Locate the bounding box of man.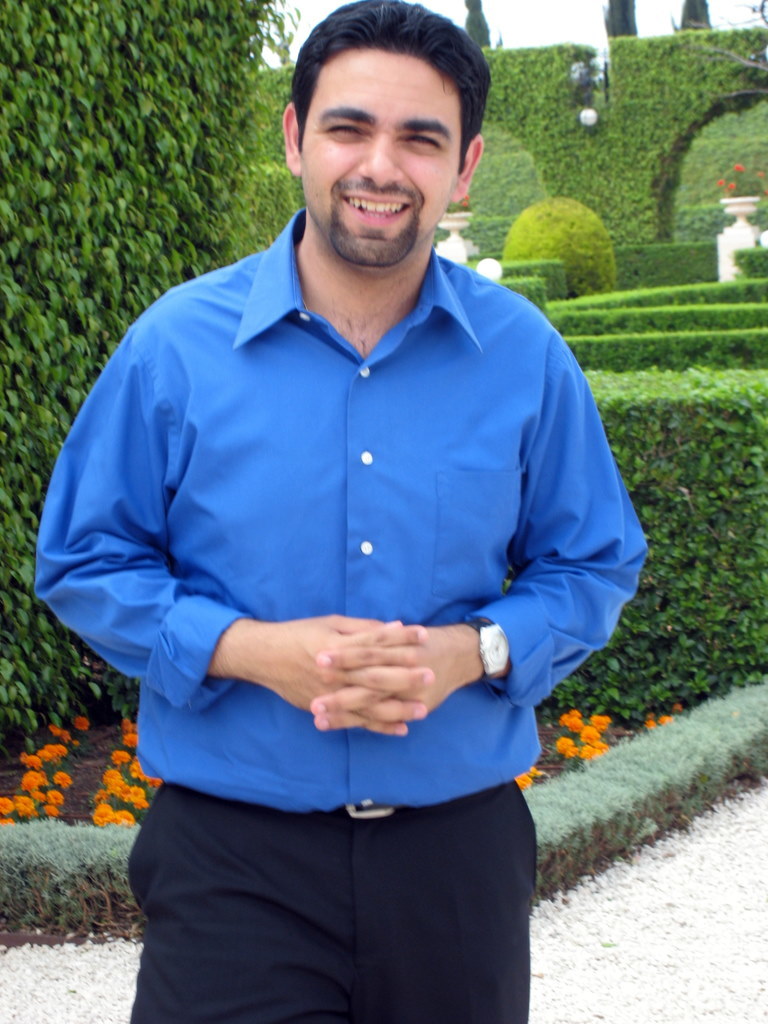
Bounding box: 35, 0, 649, 1013.
